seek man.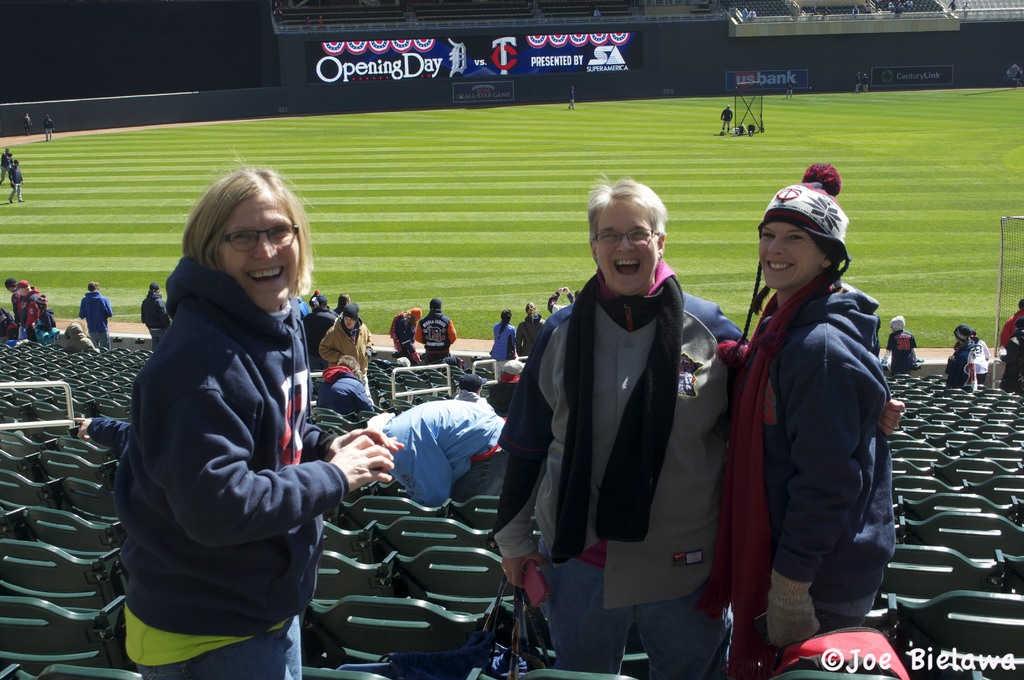
942, 321, 965, 388.
